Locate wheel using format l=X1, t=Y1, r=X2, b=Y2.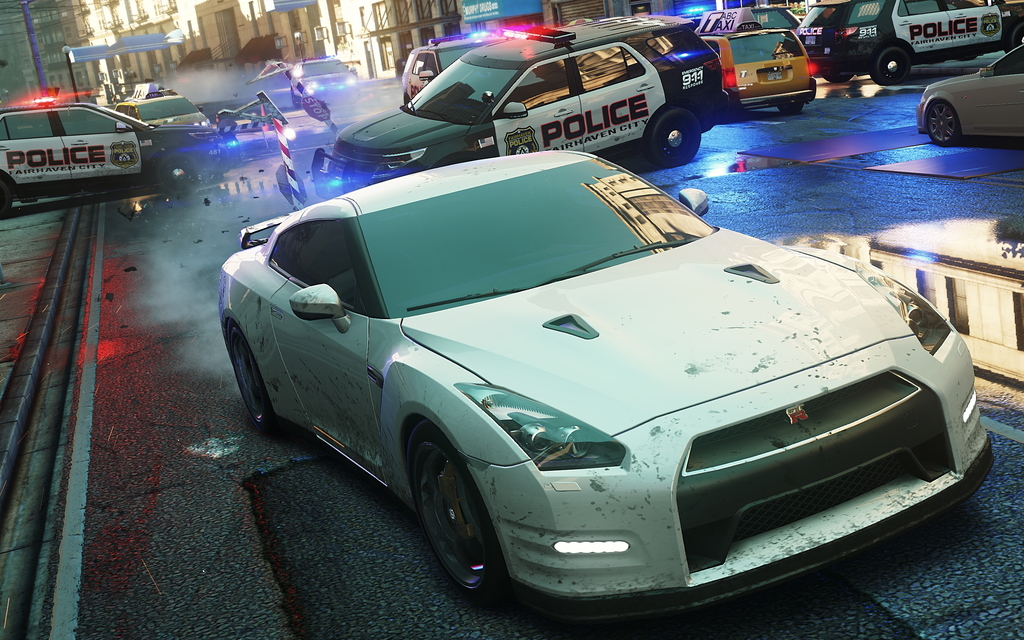
l=778, t=102, r=804, b=113.
